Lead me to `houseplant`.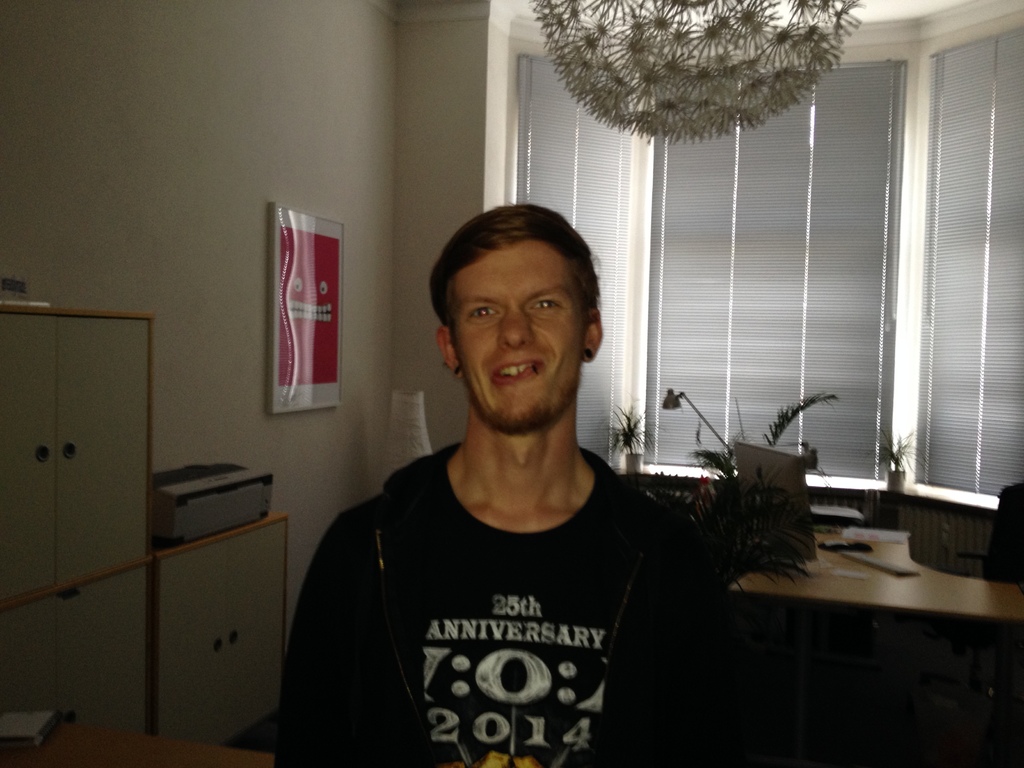
Lead to (left=863, top=424, right=930, bottom=494).
